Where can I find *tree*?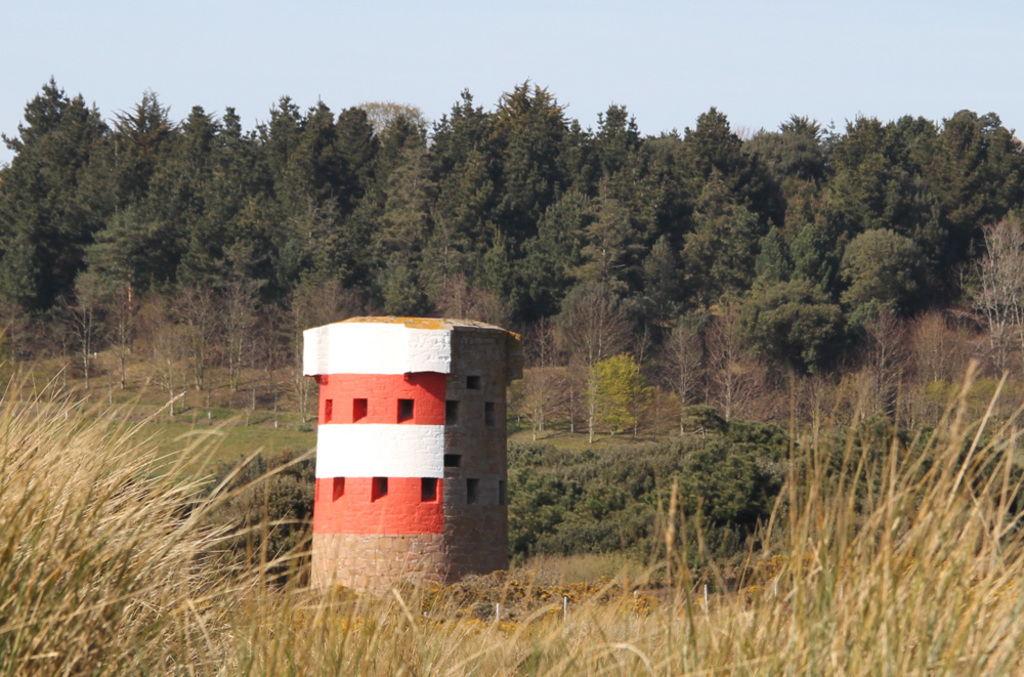
You can find it at x1=519, y1=184, x2=569, y2=335.
